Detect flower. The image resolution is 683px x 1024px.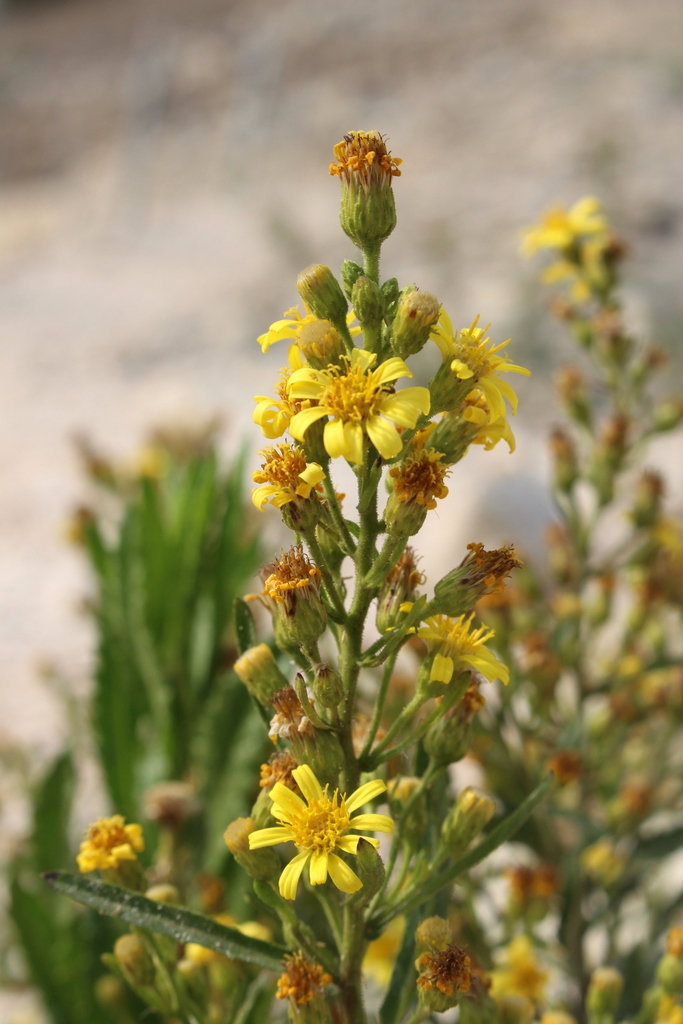
detection(272, 946, 315, 1000).
